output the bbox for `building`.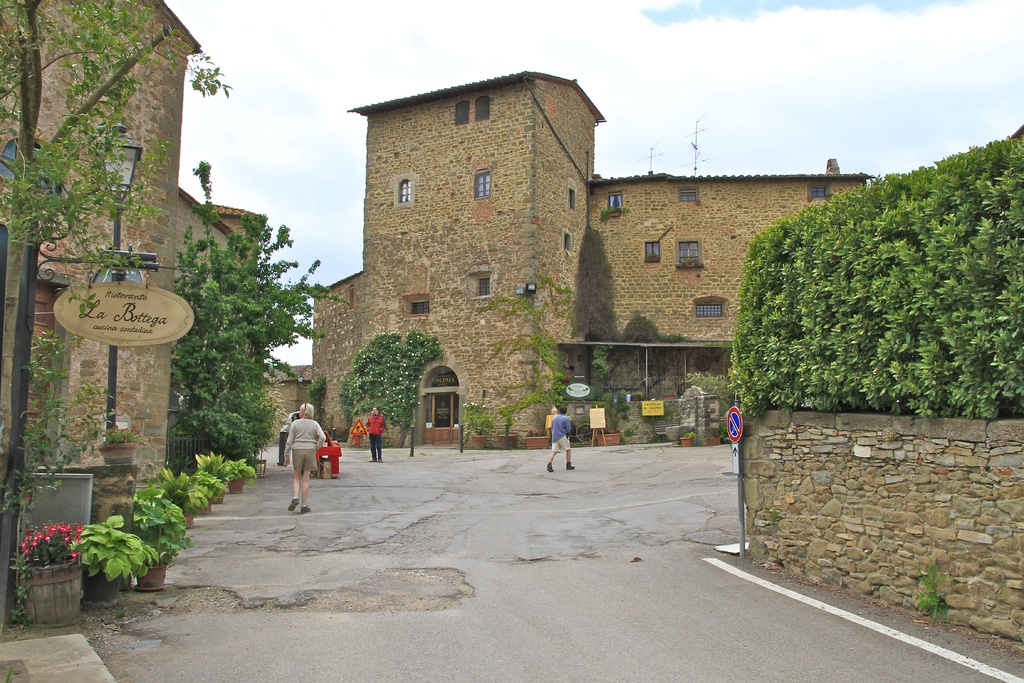
(left=176, top=188, right=265, bottom=481).
